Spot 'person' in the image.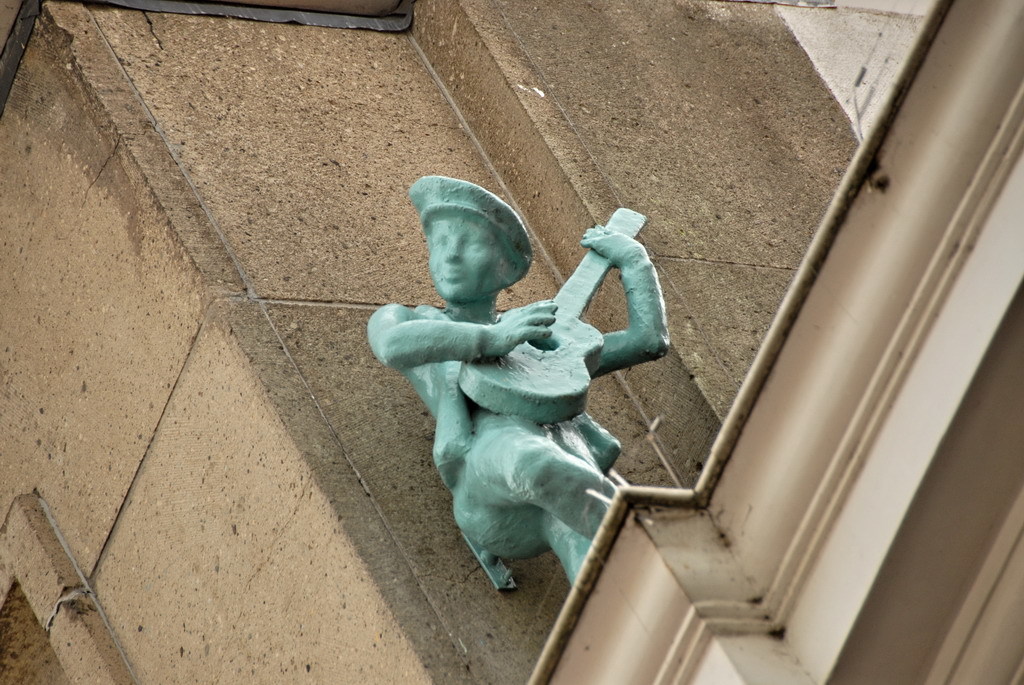
'person' found at Rect(366, 208, 671, 585).
